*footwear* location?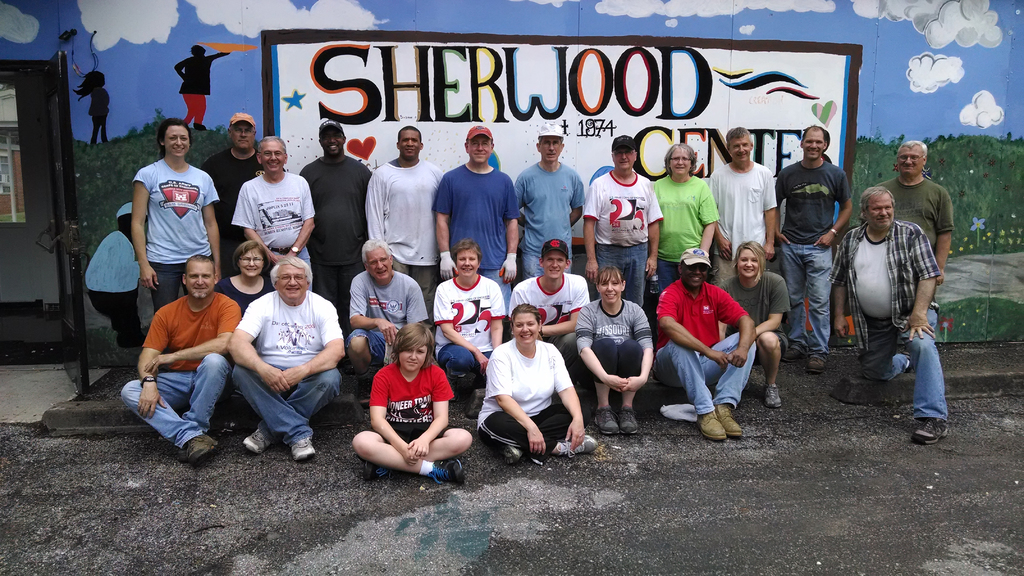
(left=357, top=378, right=374, bottom=408)
